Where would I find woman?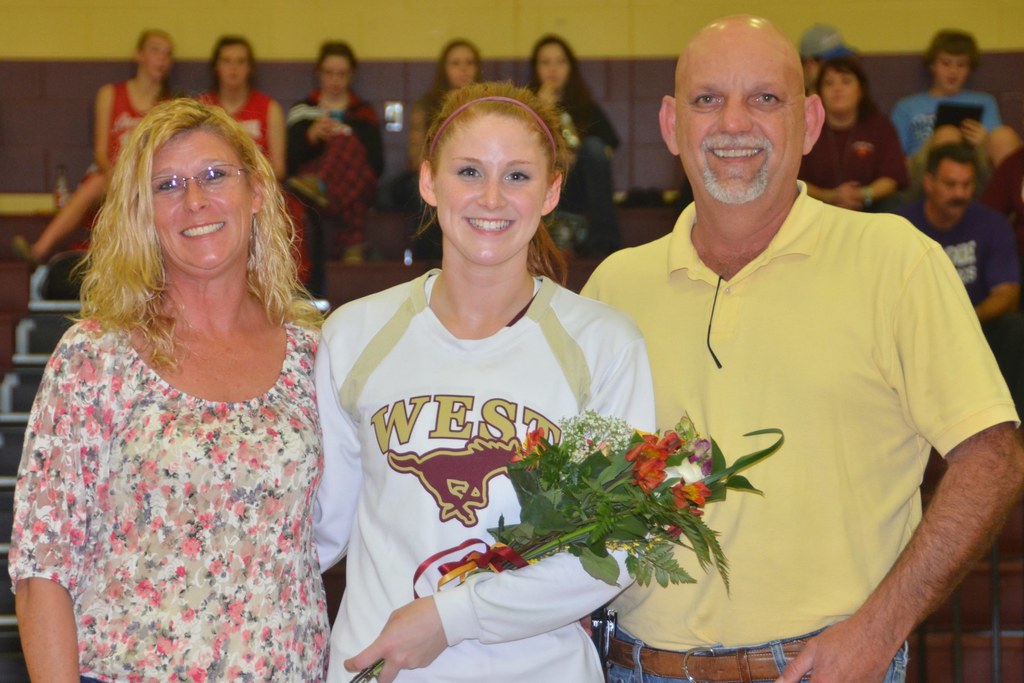
At bbox(17, 28, 184, 265).
